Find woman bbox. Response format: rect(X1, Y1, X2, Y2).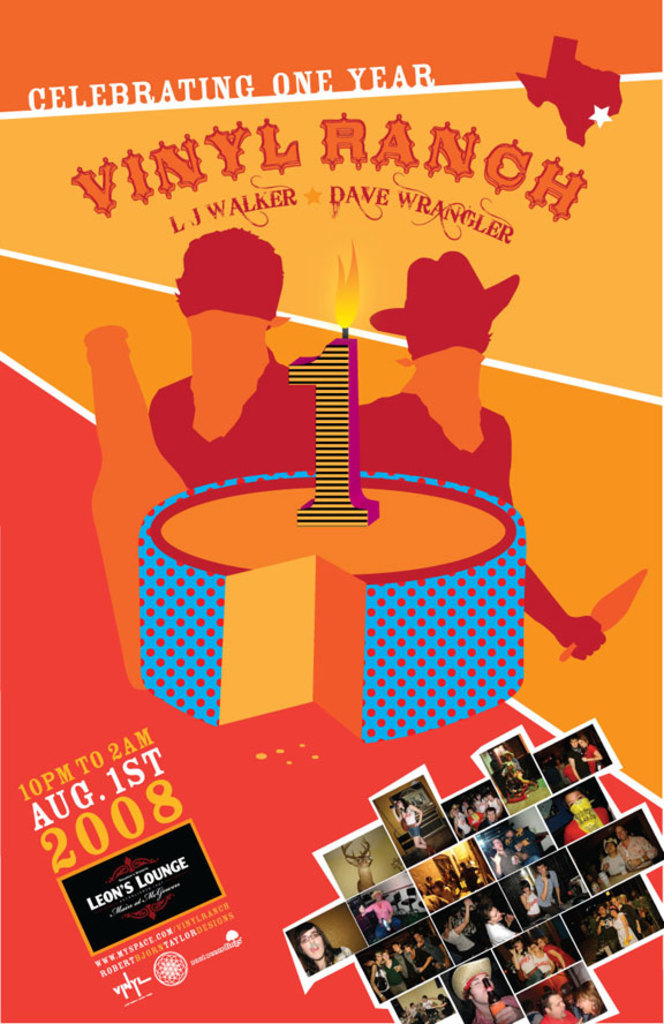
rect(526, 941, 554, 976).
